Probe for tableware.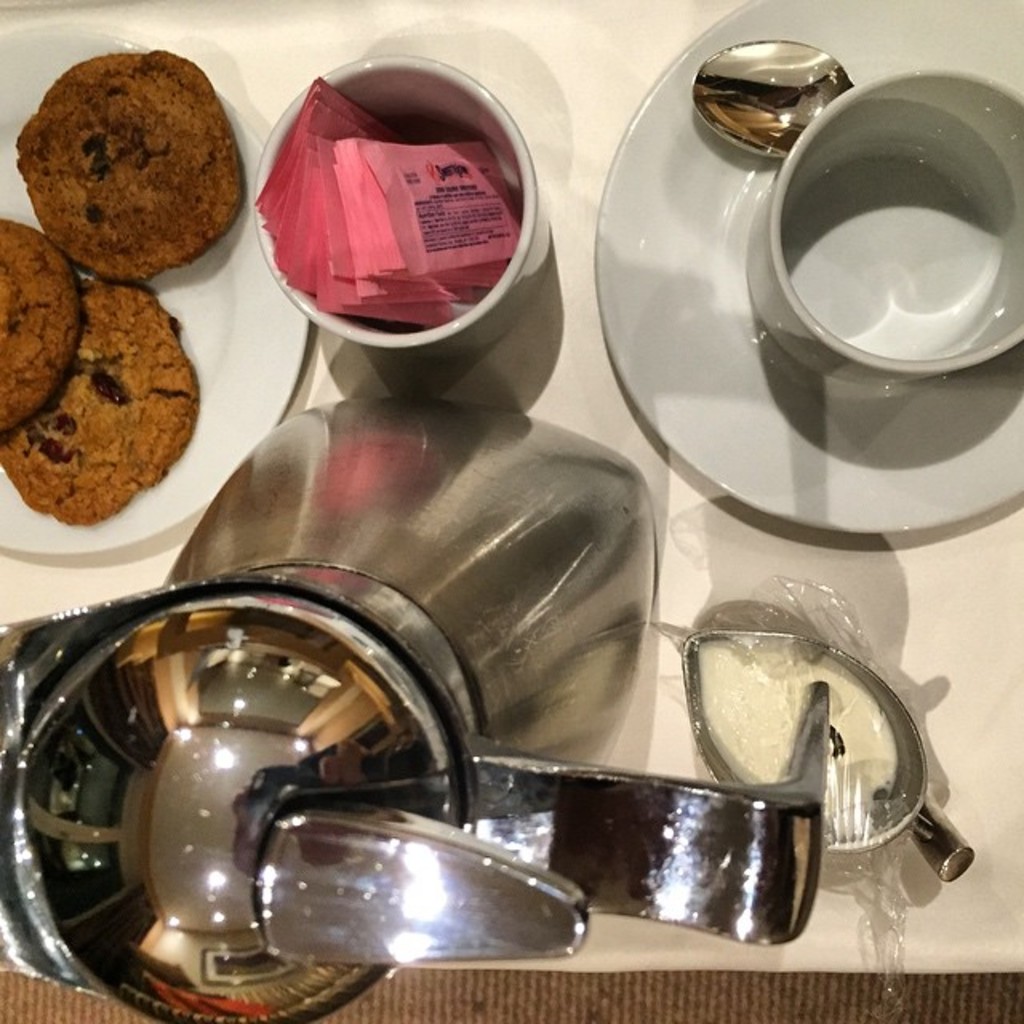
Probe result: box(251, 53, 550, 347).
